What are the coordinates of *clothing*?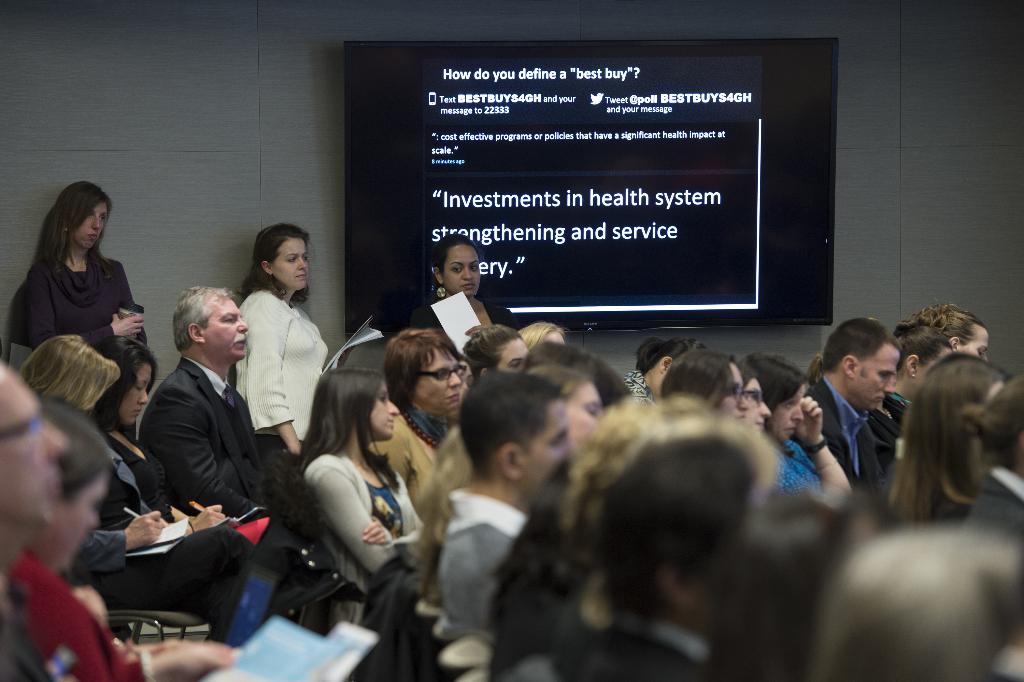
bbox=[84, 427, 257, 629].
